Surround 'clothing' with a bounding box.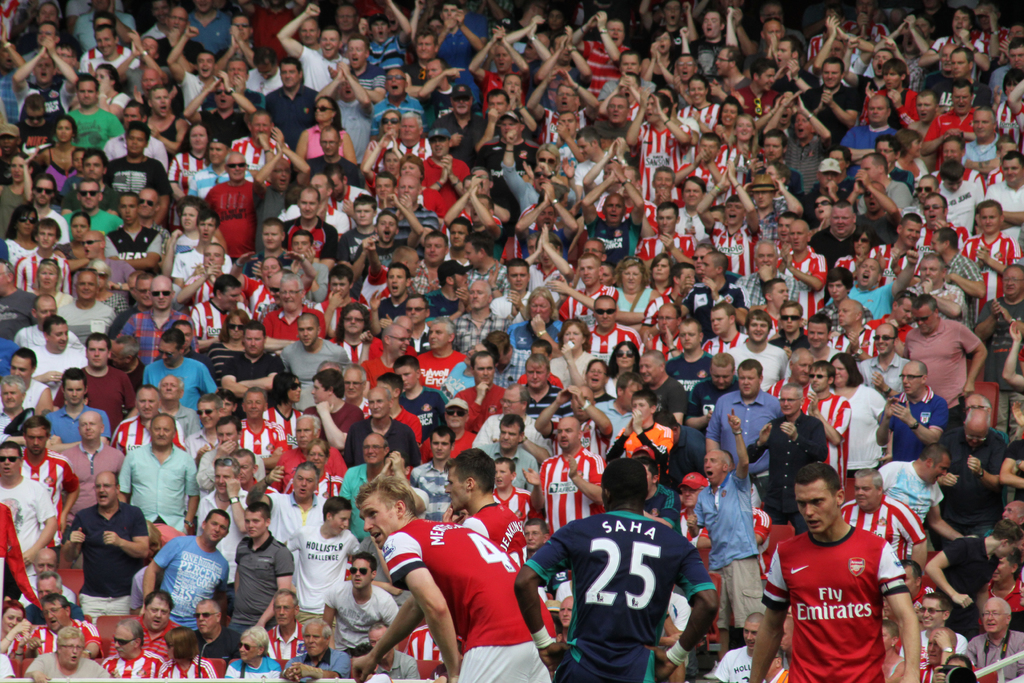
120, 445, 191, 519.
